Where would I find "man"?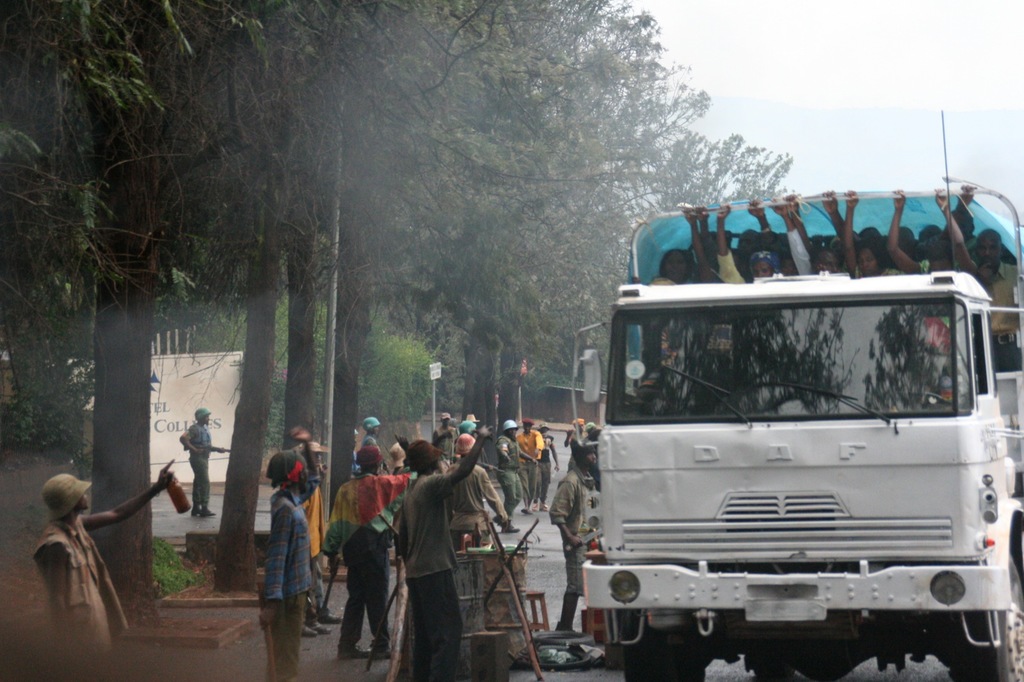
At [left=179, top=405, right=228, bottom=516].
